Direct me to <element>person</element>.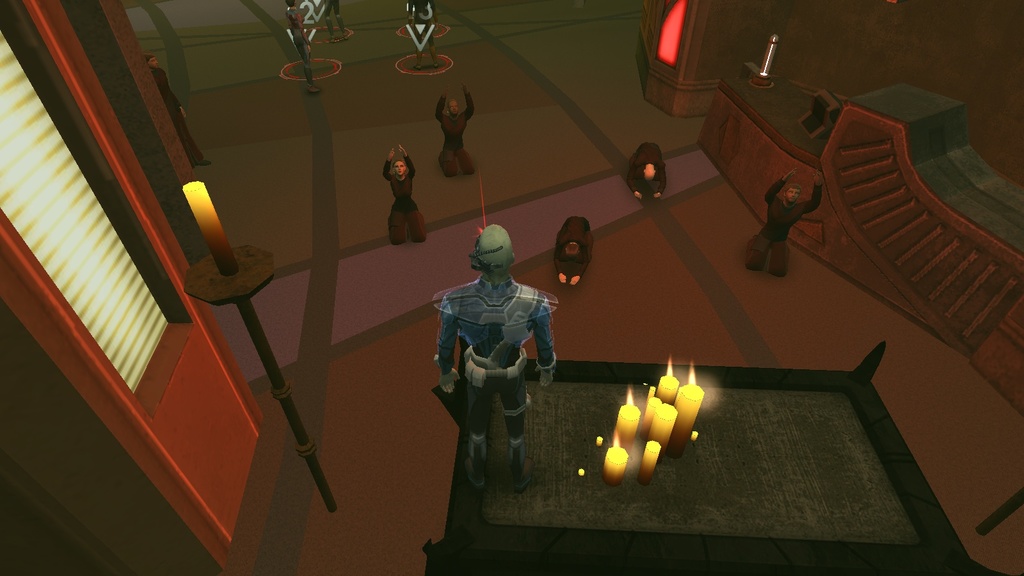
Direction: BBox(557, 214, 596, 287).
